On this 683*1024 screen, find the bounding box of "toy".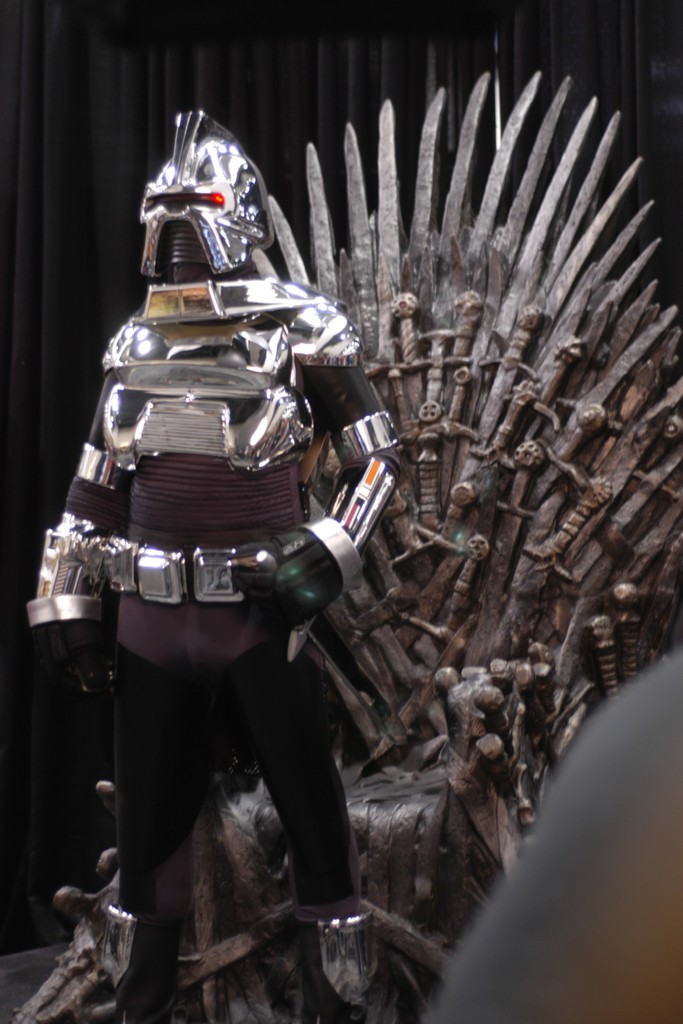
Bounding box: bbox=[22, 106, 407, 1023].
